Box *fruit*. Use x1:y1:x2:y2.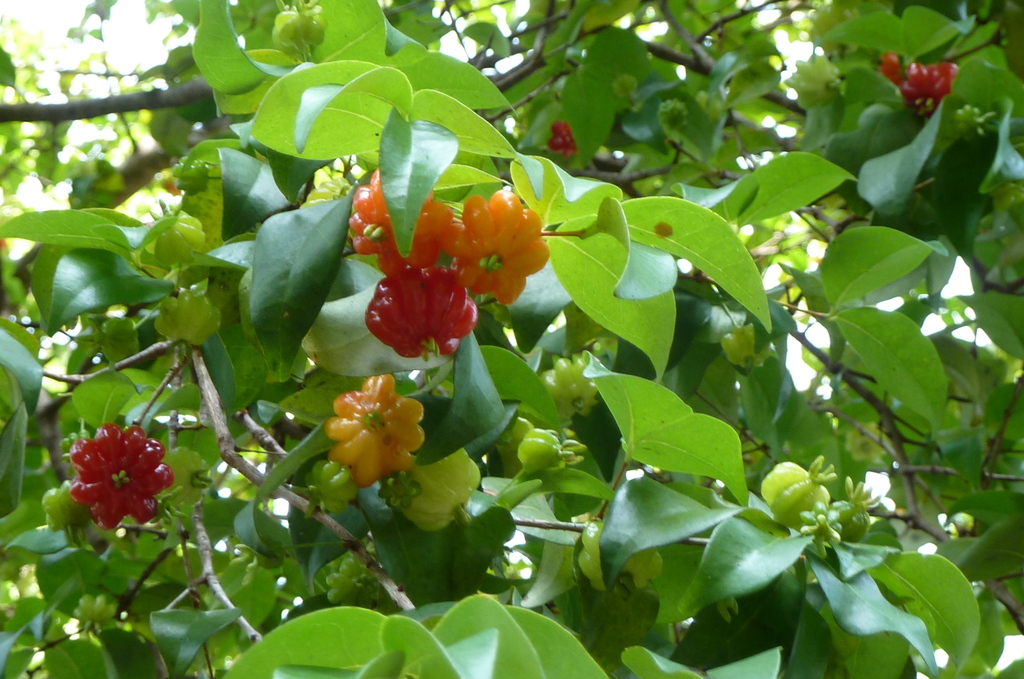
68:426:174:531.
